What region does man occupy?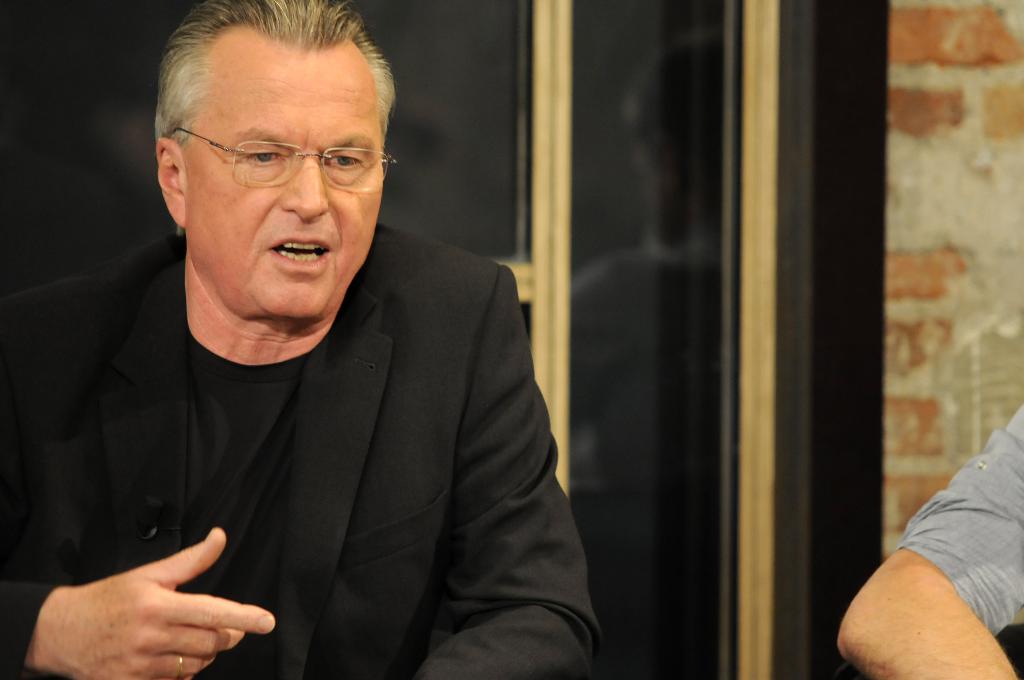
bbox=(18, 16, 612, 673).
